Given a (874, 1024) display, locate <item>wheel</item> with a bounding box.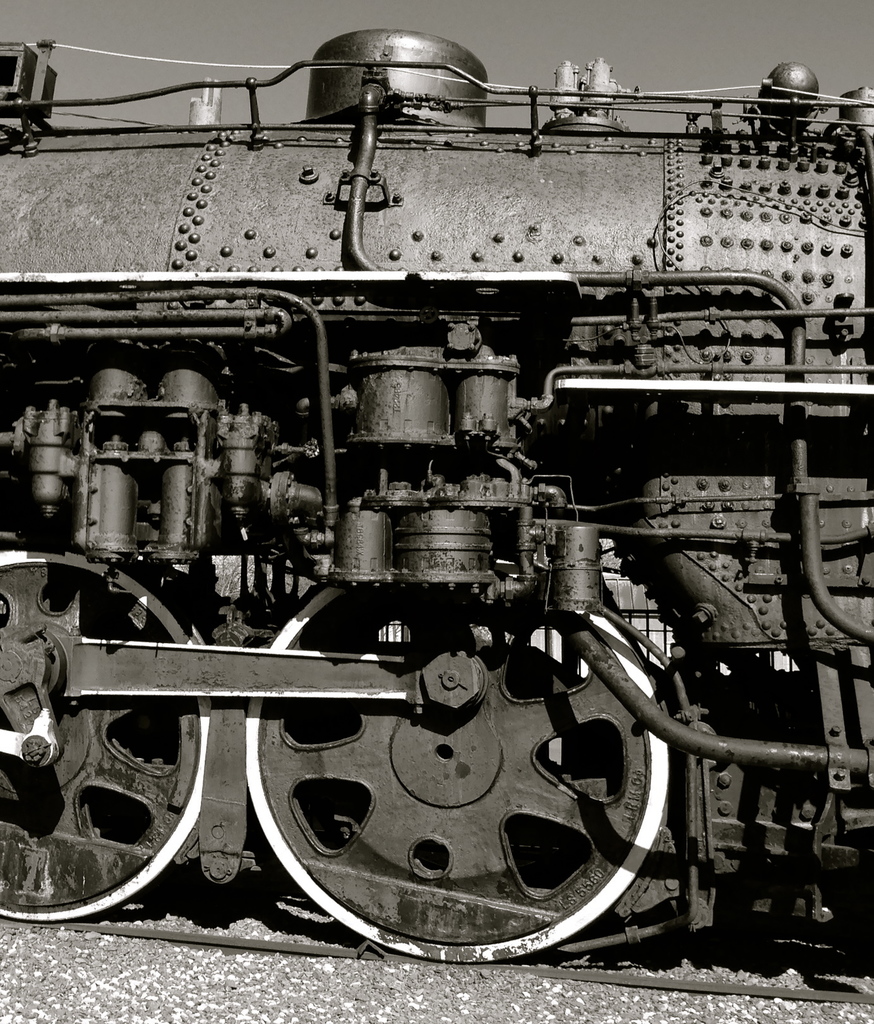
Located: {"left": 234, "top": 564, "right": 659, "bottom": 964}.
